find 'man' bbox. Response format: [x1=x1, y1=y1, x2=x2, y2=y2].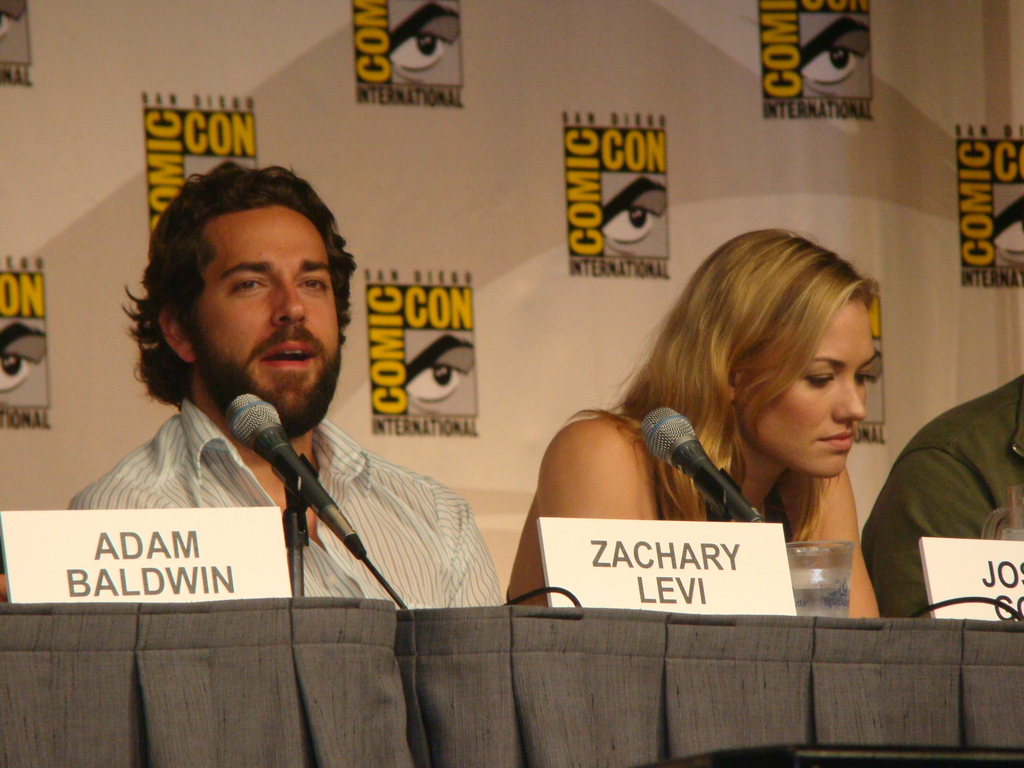
[x1=28, y1=180, x2=525, y2=632].
